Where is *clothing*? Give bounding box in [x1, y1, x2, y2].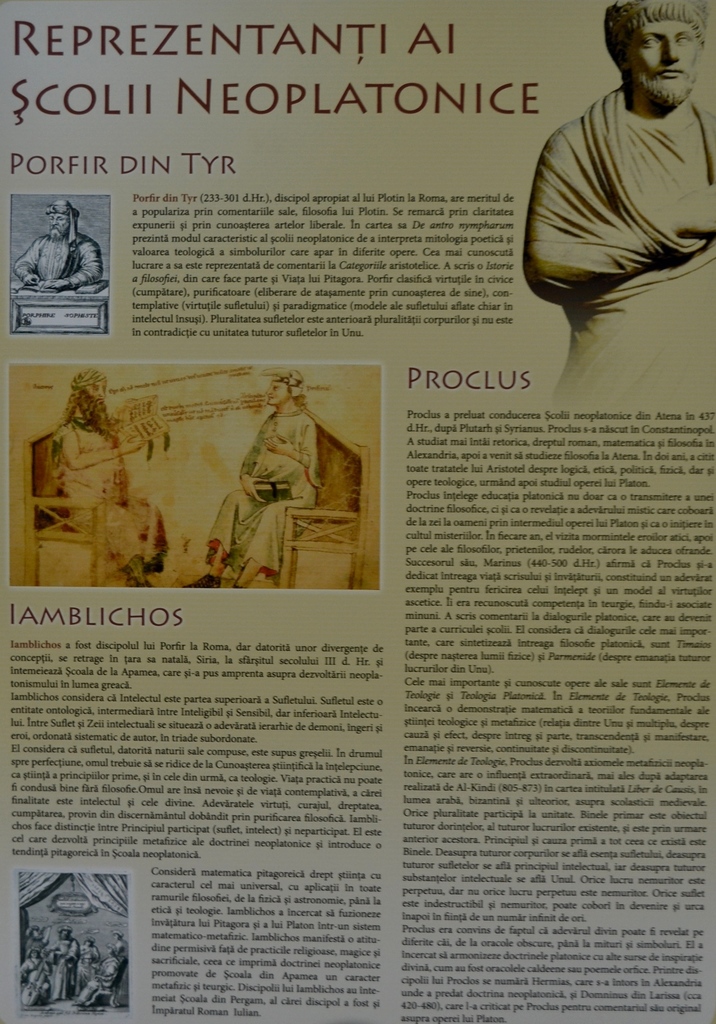
[211, 414, 325, 570].
